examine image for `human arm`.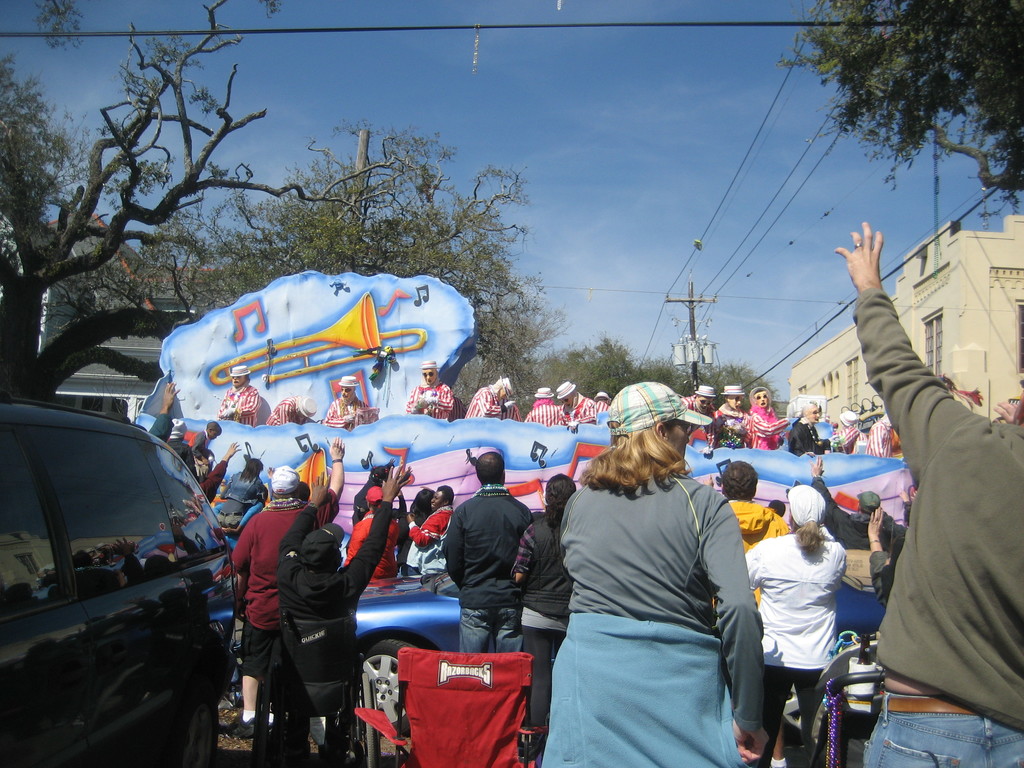
Examination result: 278 402 291 426.
